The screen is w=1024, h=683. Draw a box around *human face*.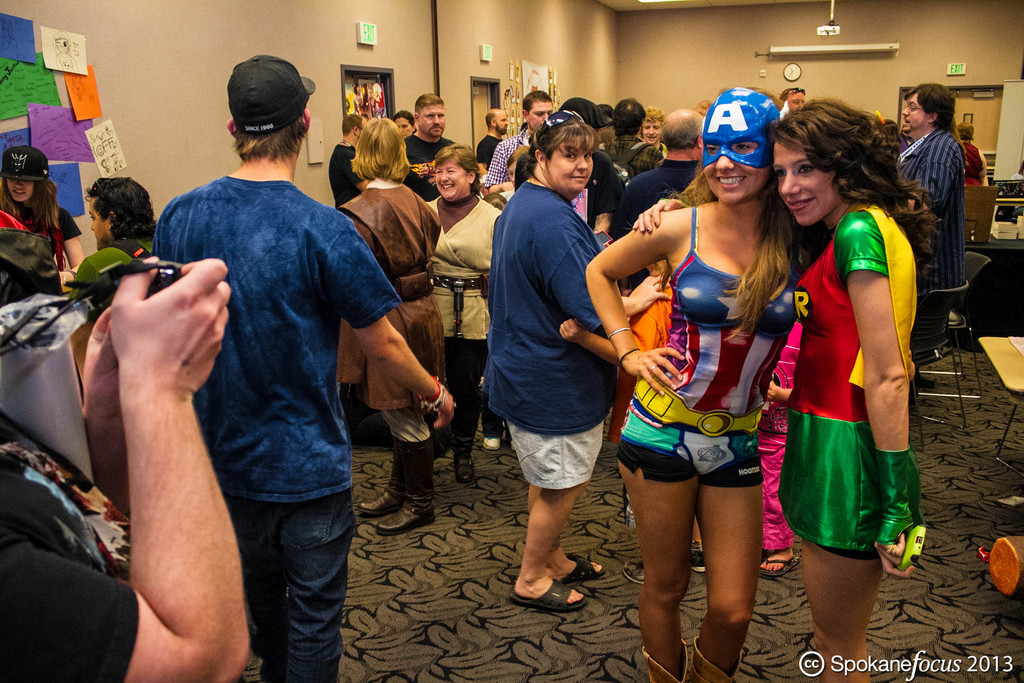
(x1=90, y1=203, x2=110, y2=247).
